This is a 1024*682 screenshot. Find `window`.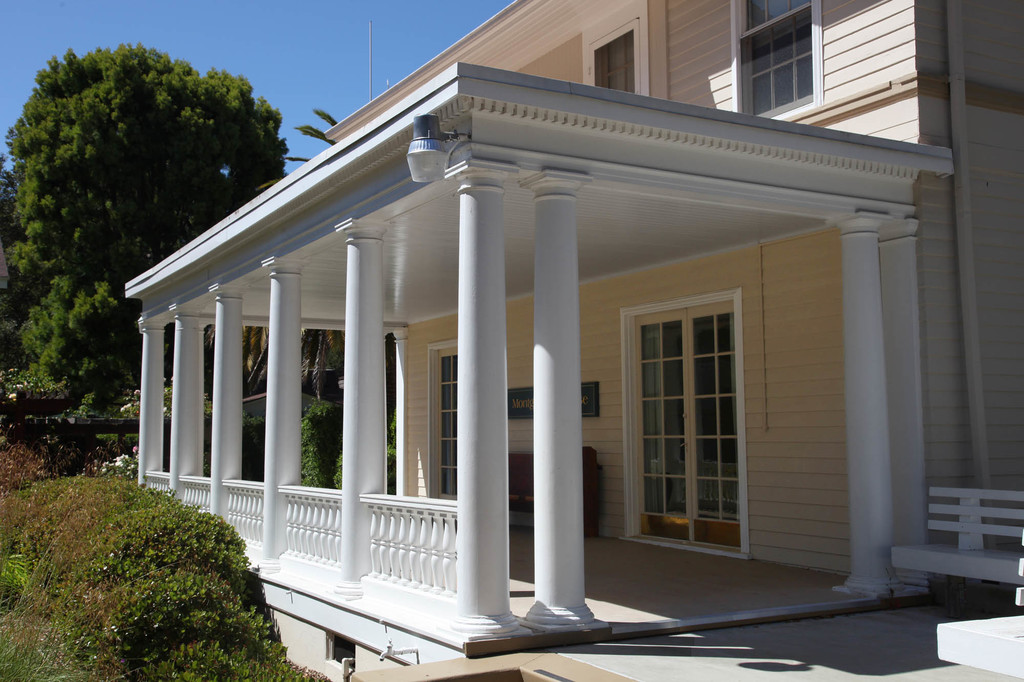
Bounding box: l=436, t=354, r=461, b=502.
